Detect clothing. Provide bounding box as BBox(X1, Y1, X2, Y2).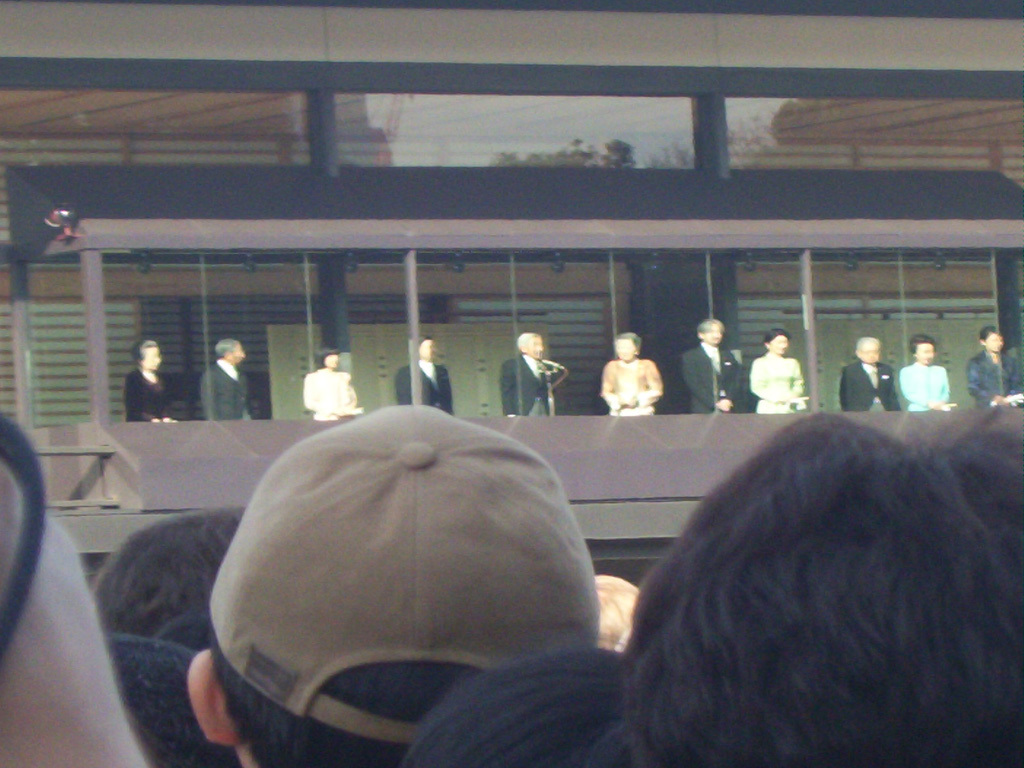
BBox(678, 343, 736, 415).
